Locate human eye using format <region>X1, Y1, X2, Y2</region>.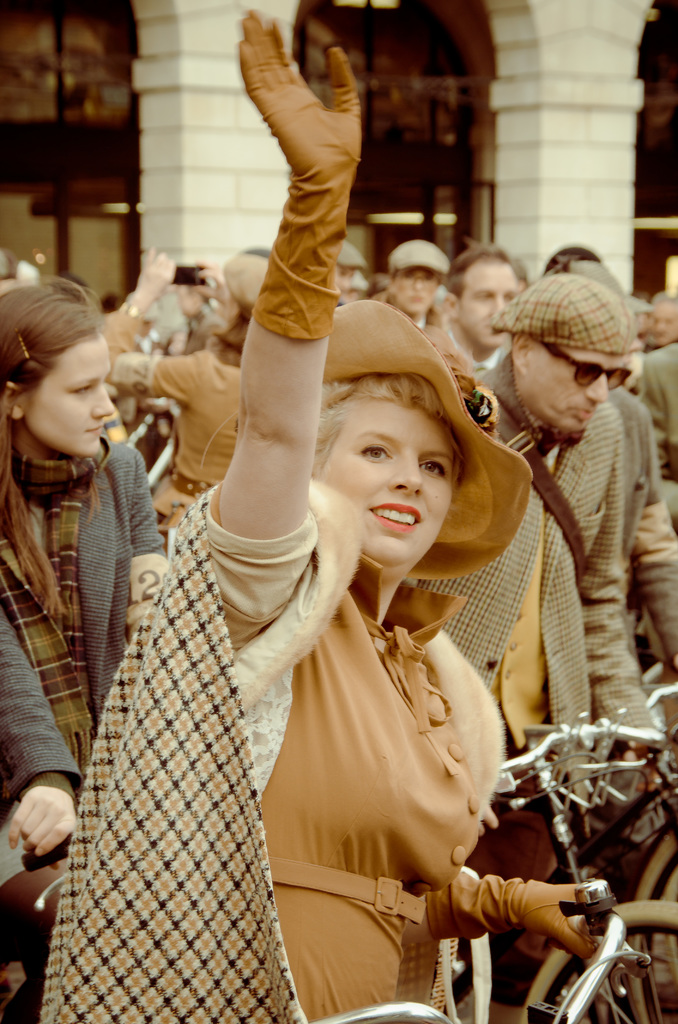
<region>69, 383, 95, 400</region>.
